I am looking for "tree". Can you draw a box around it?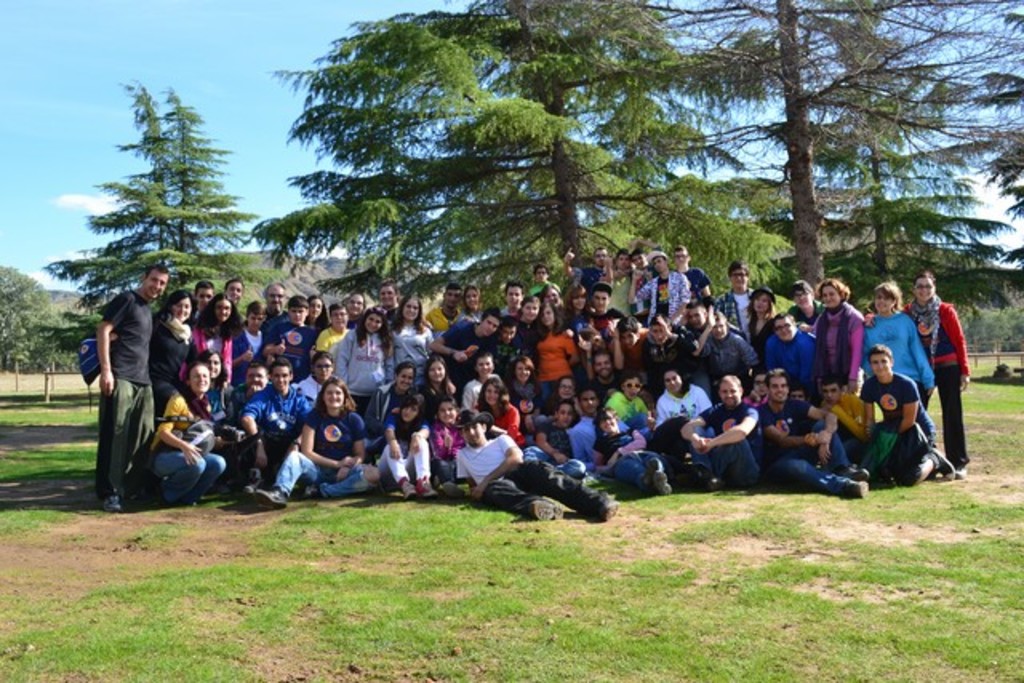
Sure, the bounding box is select_region(253, 0, 1022, 393).
